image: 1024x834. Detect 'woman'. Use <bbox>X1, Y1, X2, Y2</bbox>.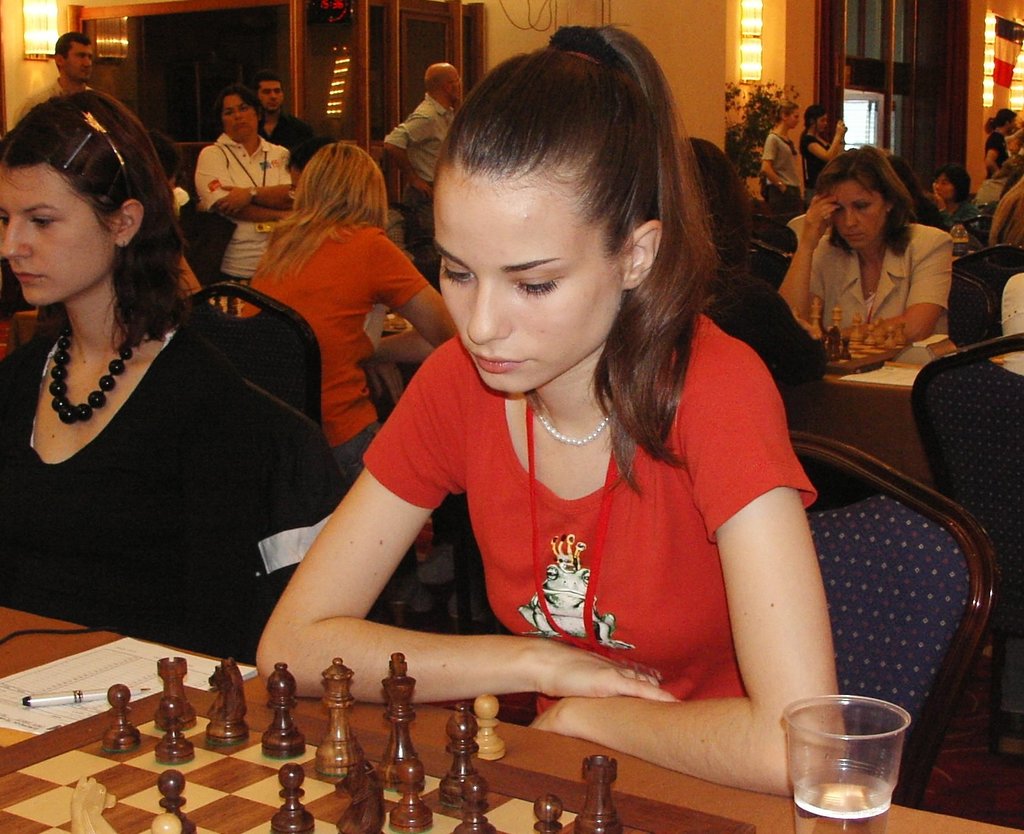
<bbox>802, 91, 848, 208</bbox>.
